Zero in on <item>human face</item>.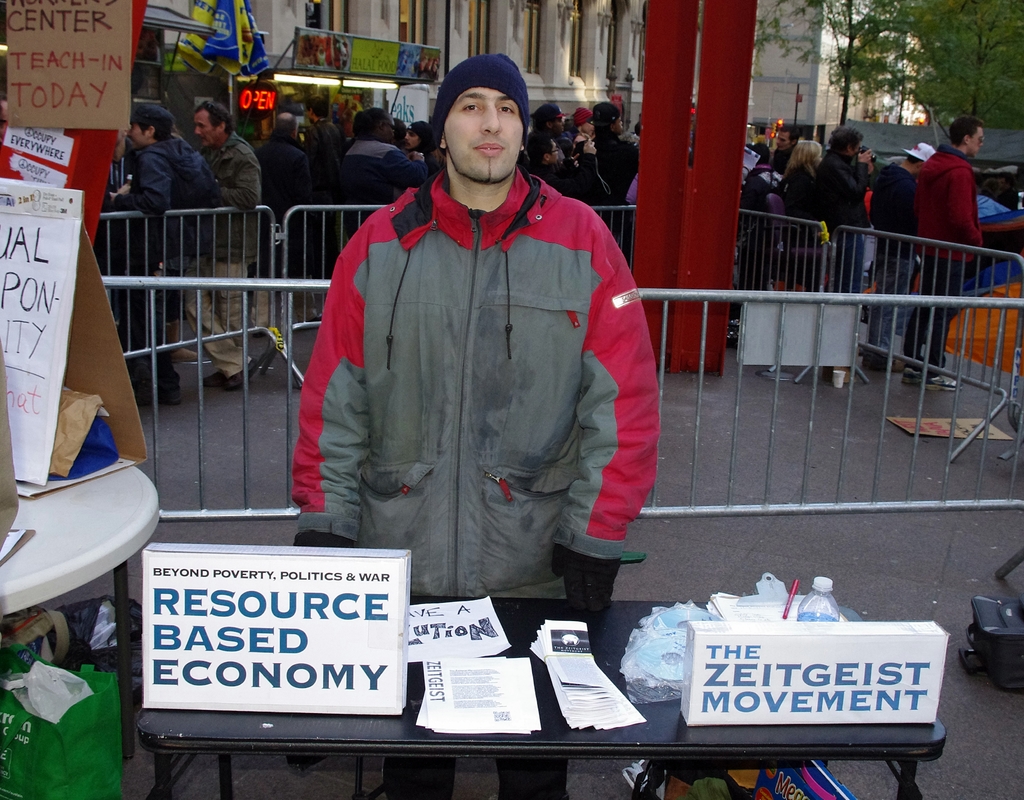
Zeroed in: Rect(968, 125, 980, 158).
